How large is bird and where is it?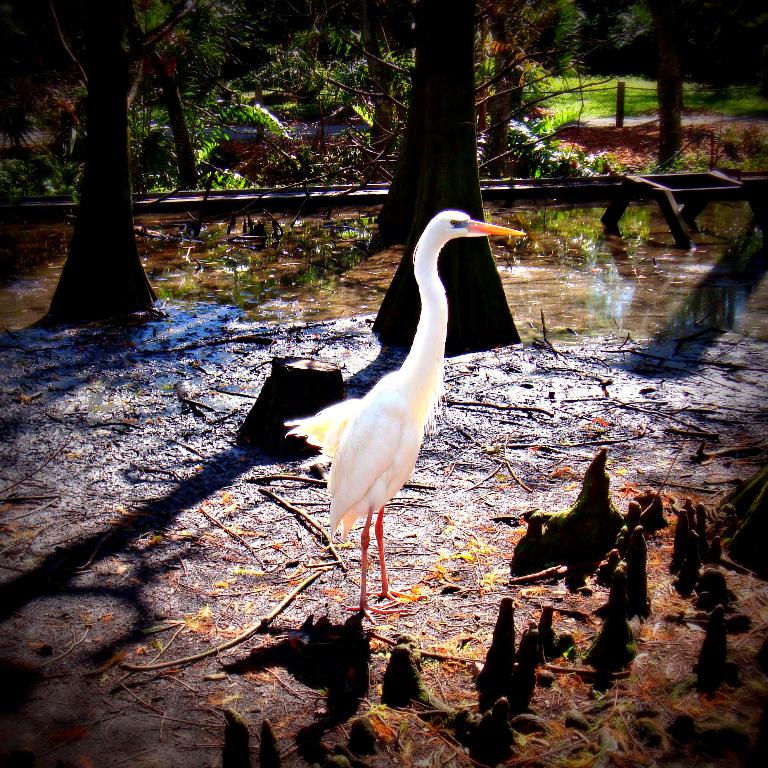
Bounding box: 282:212:527:625.
